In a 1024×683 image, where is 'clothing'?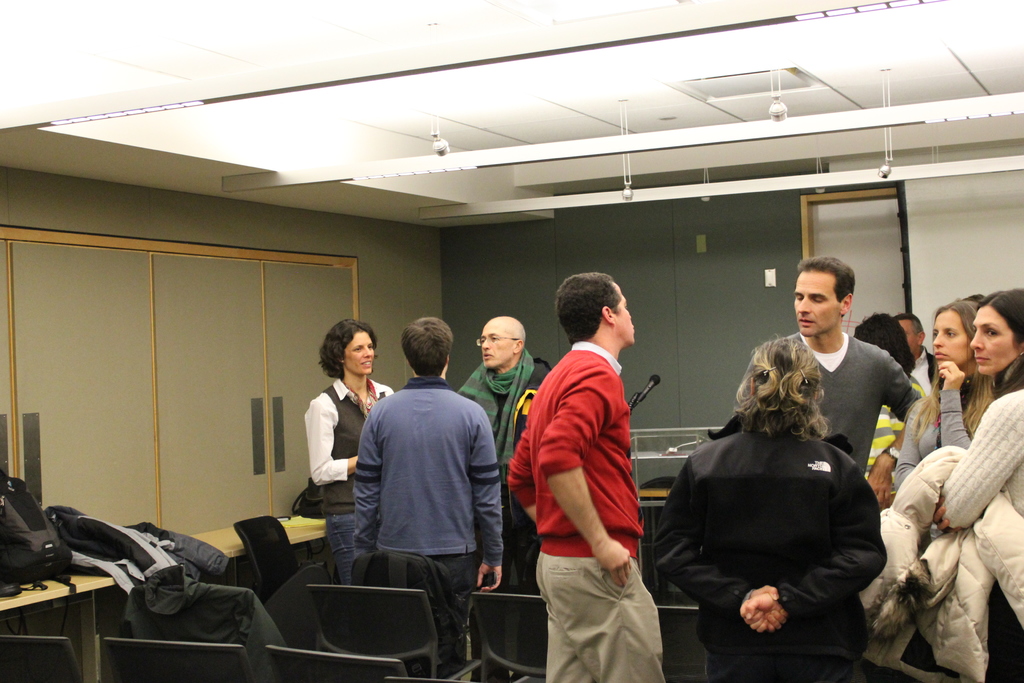
(347,373,500,674).
